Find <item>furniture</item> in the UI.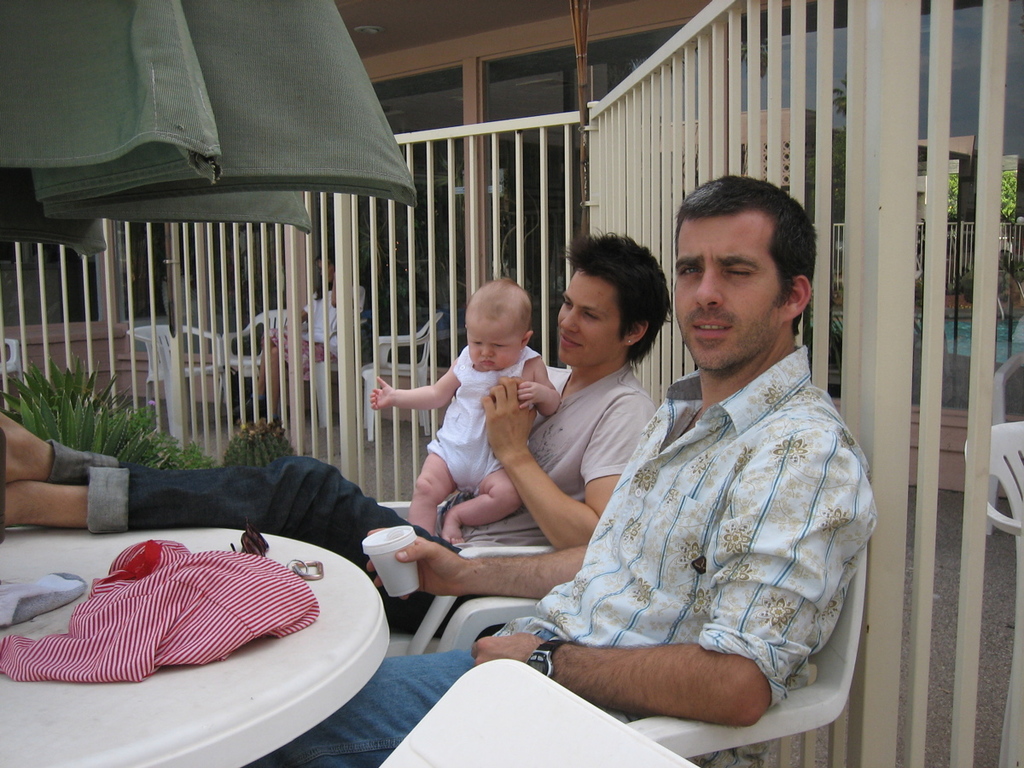
UI element at x1=126 y1=325 x2=221 y2=417.
